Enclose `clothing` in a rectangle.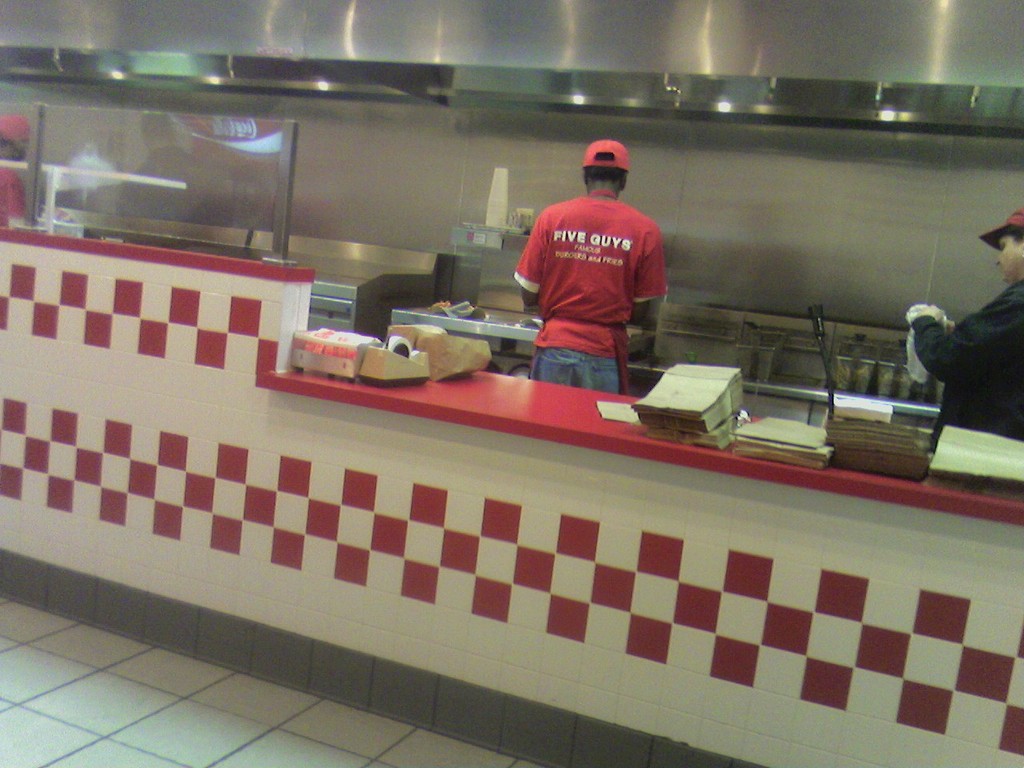
0/162/26/228.
